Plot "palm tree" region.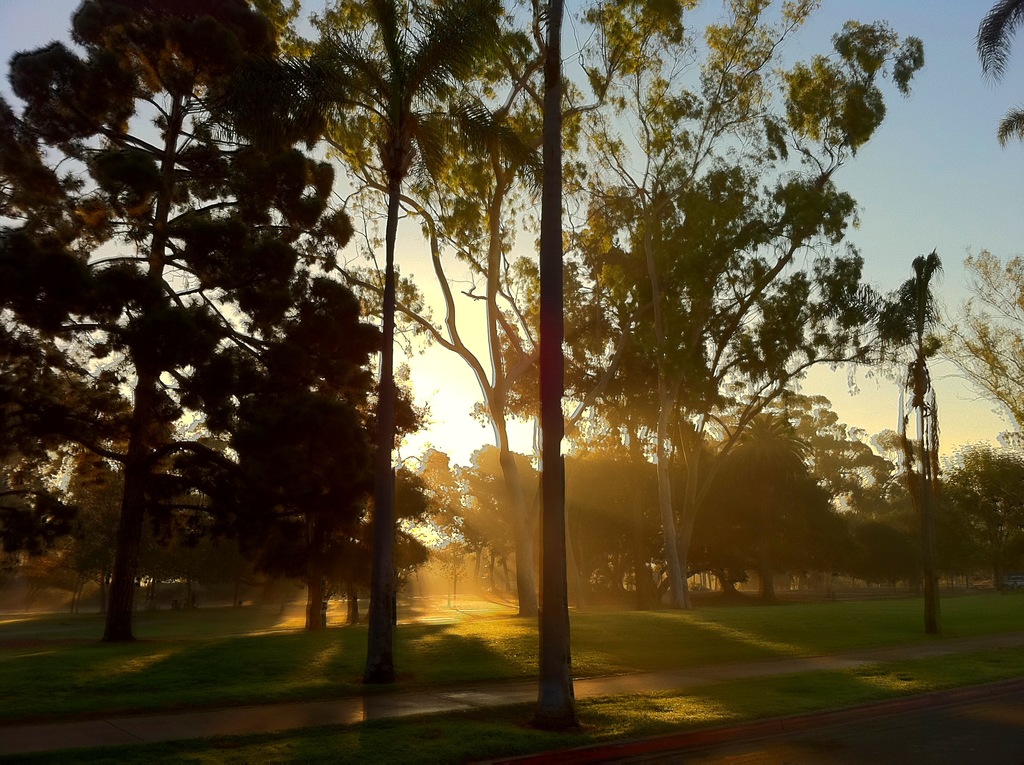
Plotted at {"x1": 0, "y1": 312, "x2": 139, "y2": 538}.
